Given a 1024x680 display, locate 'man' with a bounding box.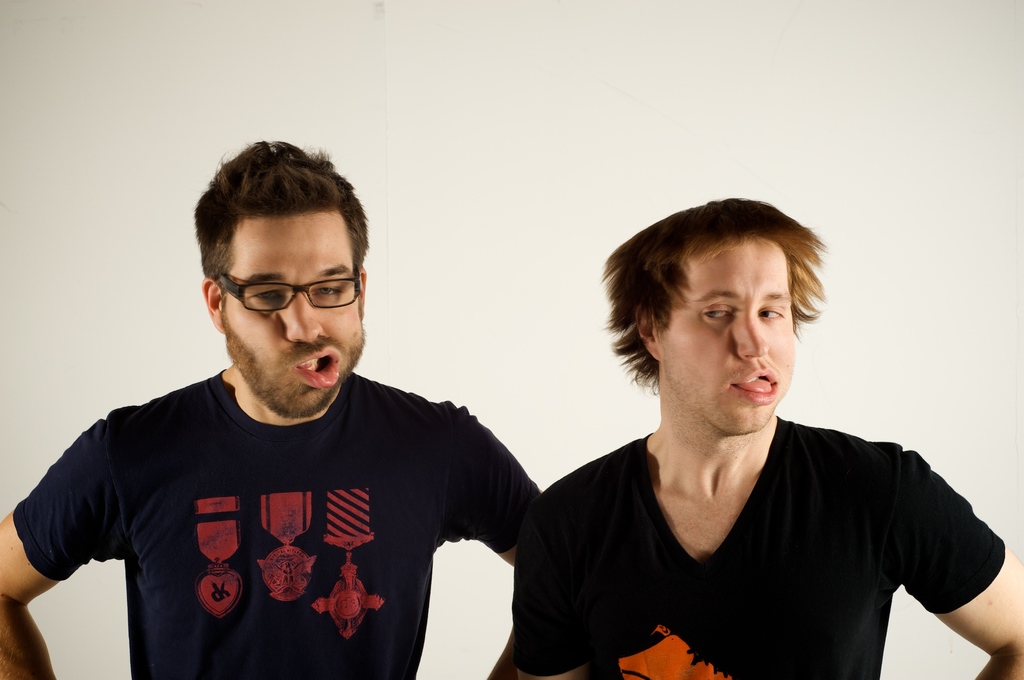
Located: BBox(509, 198, 1023, 679).
